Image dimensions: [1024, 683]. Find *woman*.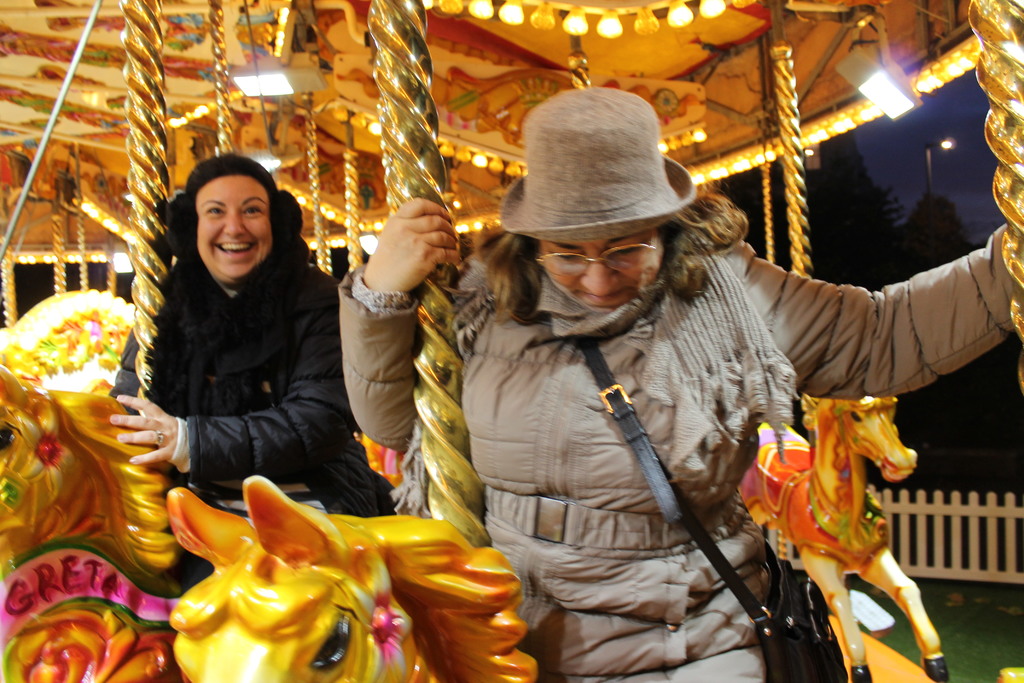
<region>111, 153, 365, 544</region>.
